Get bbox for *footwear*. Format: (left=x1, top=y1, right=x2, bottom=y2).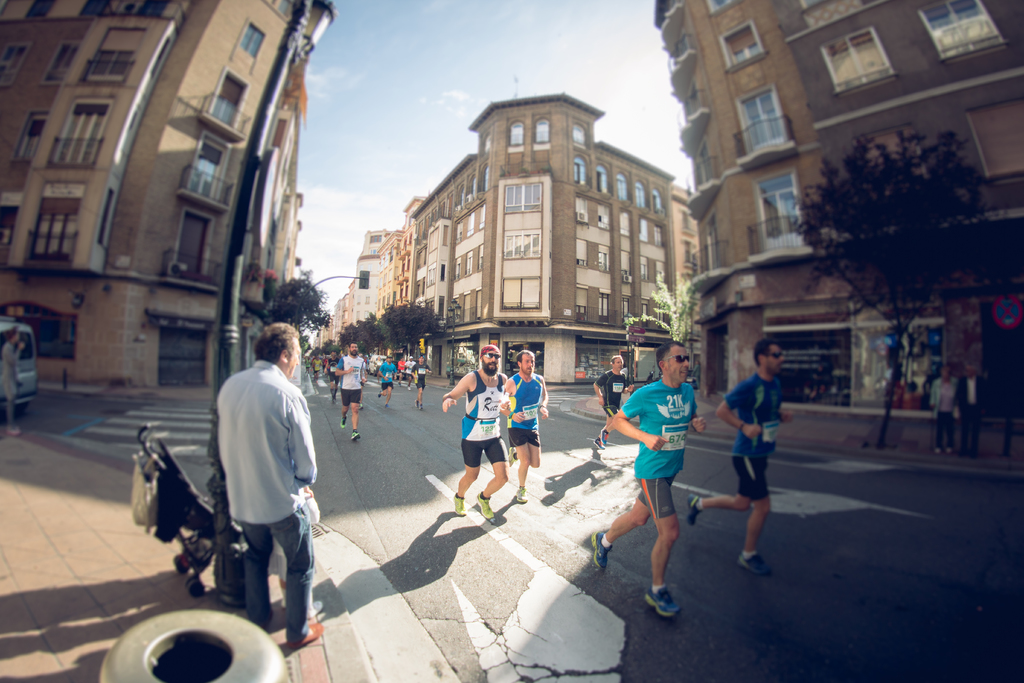
(left=593, top=440, right=604, bottom=454).
